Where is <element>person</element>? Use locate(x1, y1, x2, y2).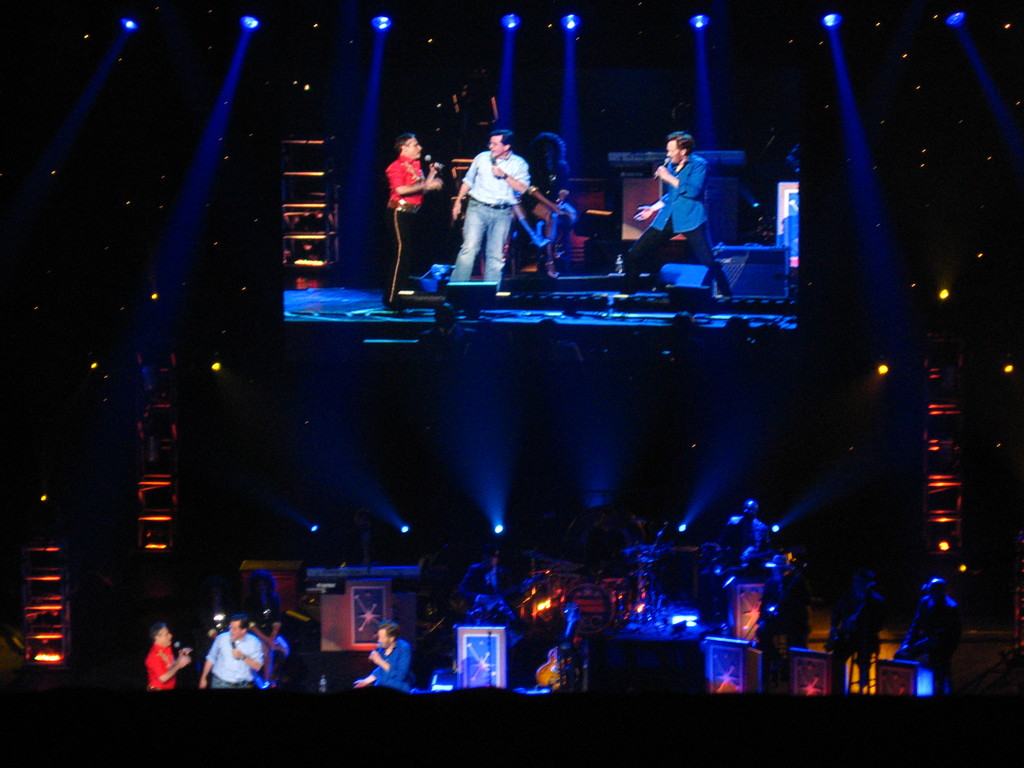
locate(506, 129, 576, 271).
